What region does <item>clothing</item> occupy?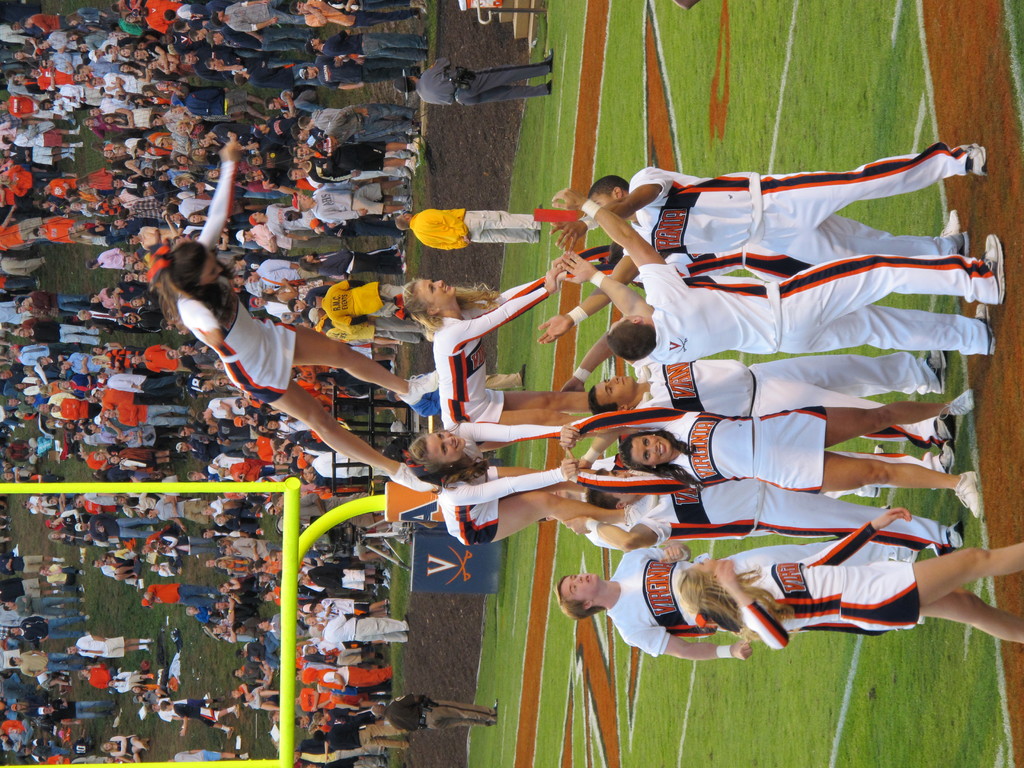
crop(38, 218, 81, 240).
